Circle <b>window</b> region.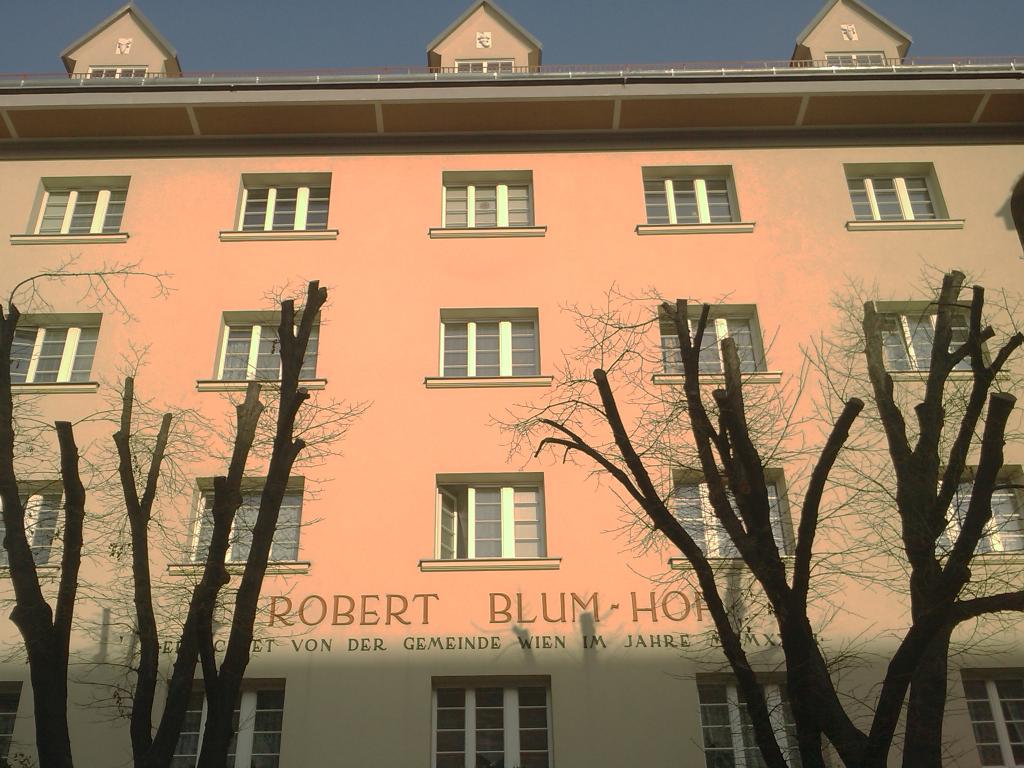
Region: x1=9 y1=178 x2=133 y2=243.
